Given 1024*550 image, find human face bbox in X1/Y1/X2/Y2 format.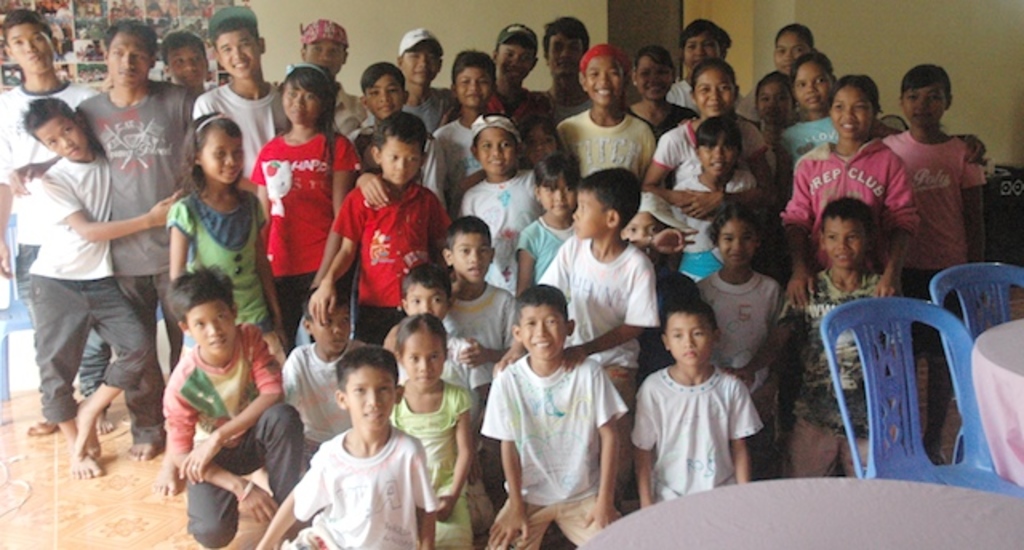
637/51/675/102.
